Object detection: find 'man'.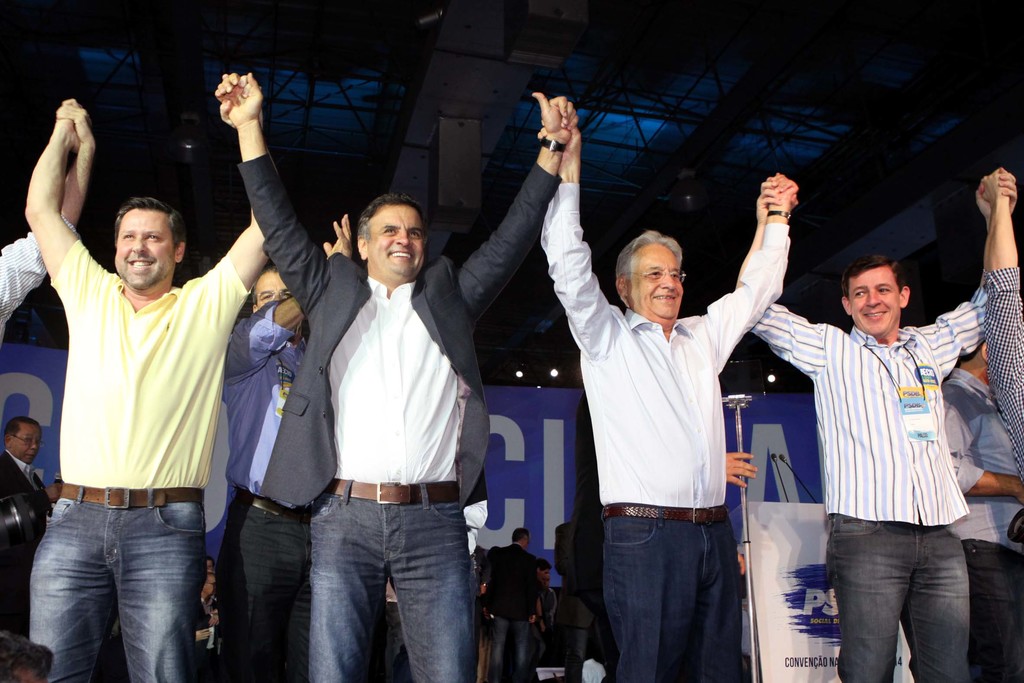
{"x1": 25, "y1": 76, "x2": 273, "y2": 682}.
